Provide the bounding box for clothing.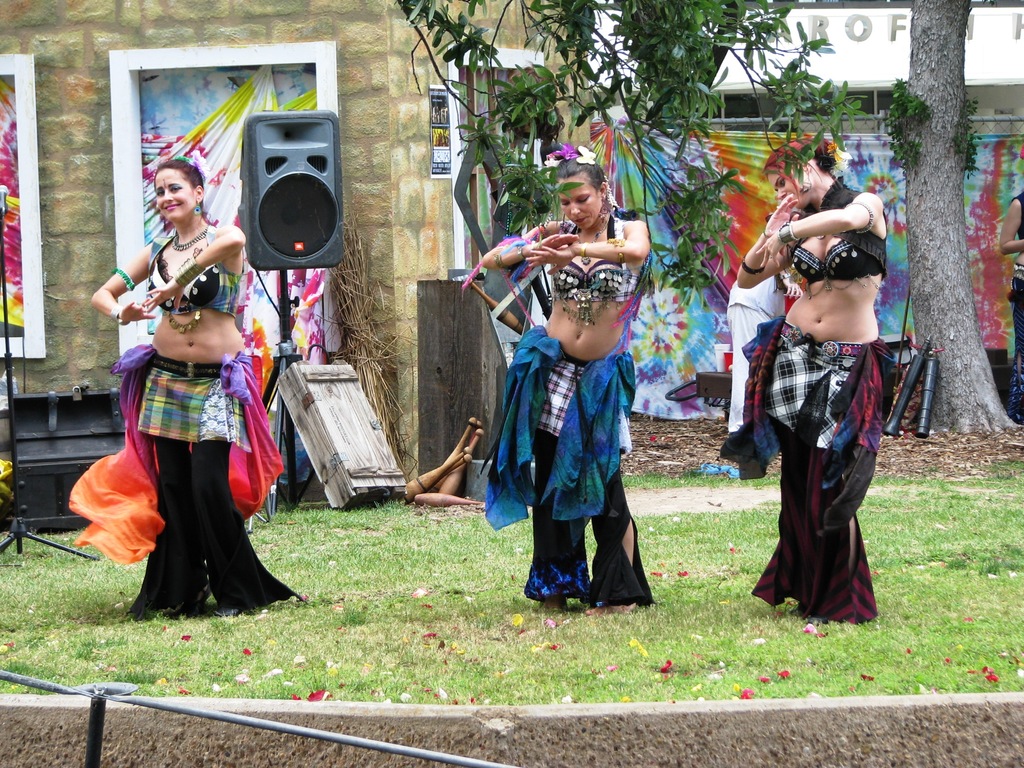
[left=549, top=218, right=632, bottom=303].
